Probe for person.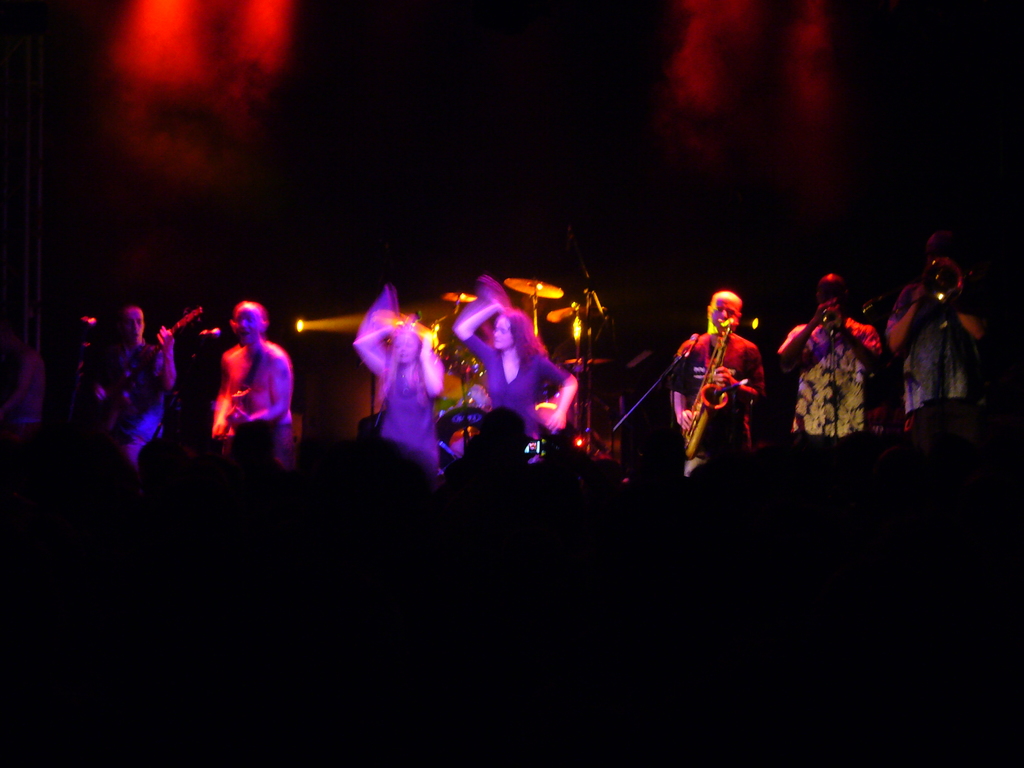
Probe result: [x1=452, y1=273, x2=578, y2=458].
